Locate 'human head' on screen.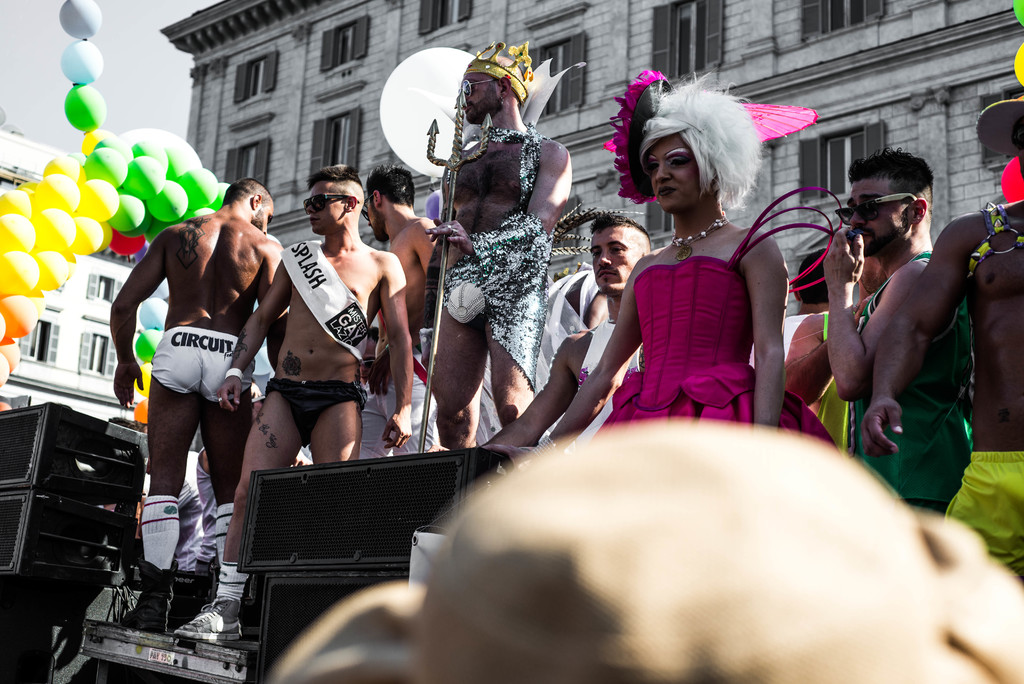
On screen at <bbox>457, 52, 531, 127</bbox>.
